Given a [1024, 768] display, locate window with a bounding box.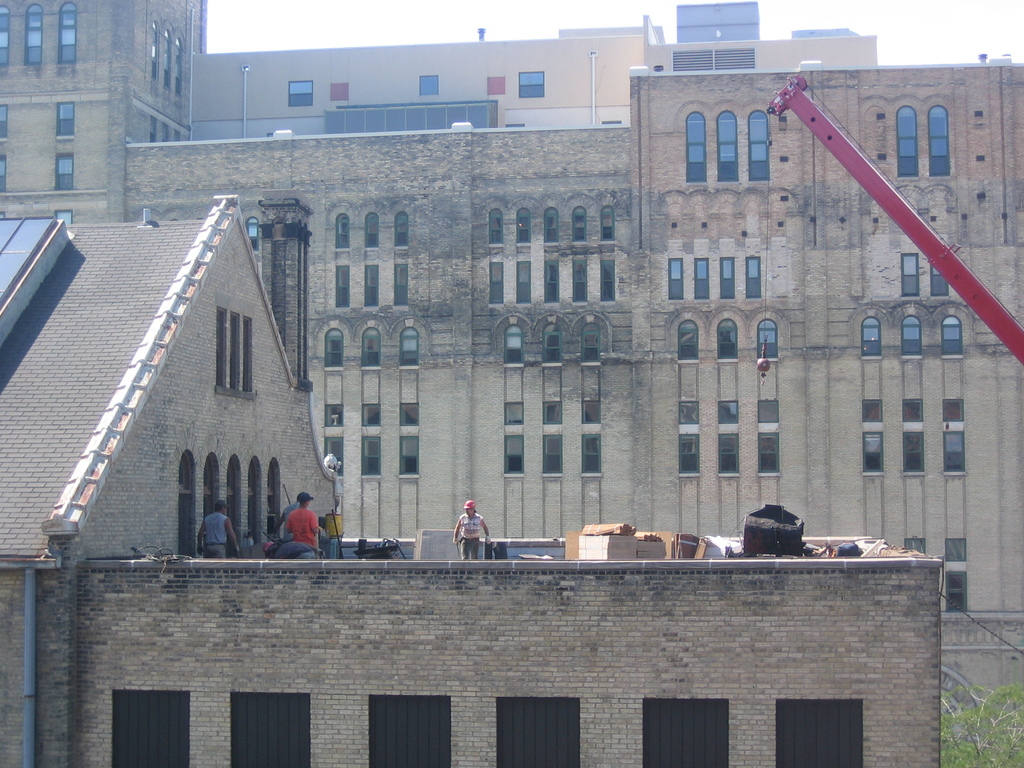
Located: left=863, top=320, right=884, bottom=360.
